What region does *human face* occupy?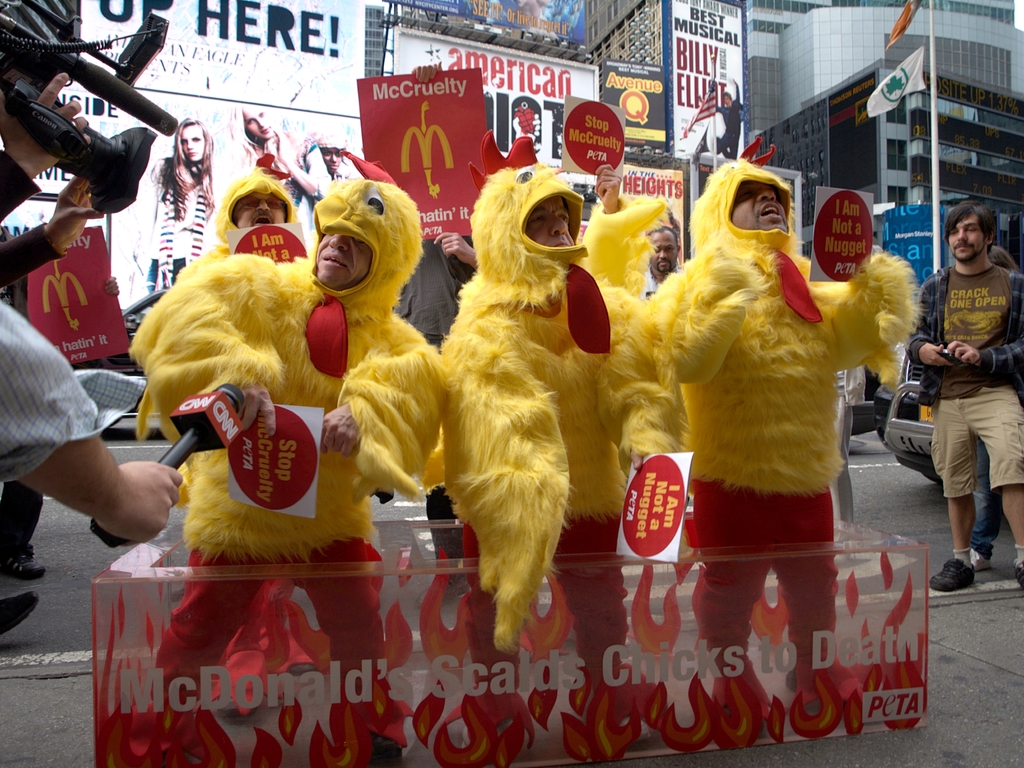
box(232, 192, 287, 231).
